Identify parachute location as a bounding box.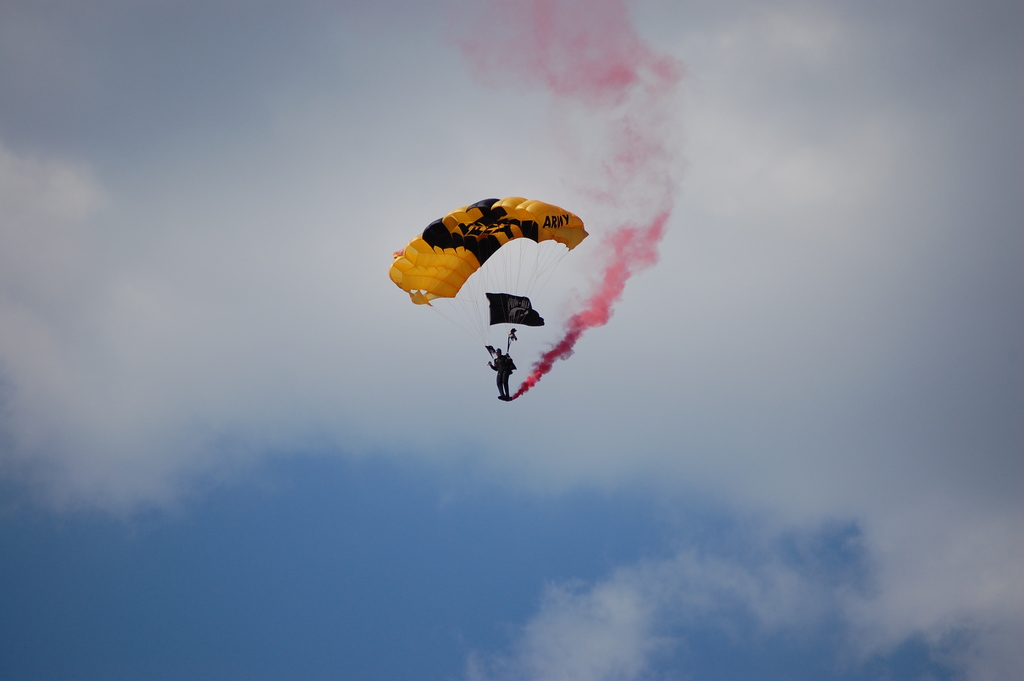
x1=389 y1=184 x2=588 y2=400.
